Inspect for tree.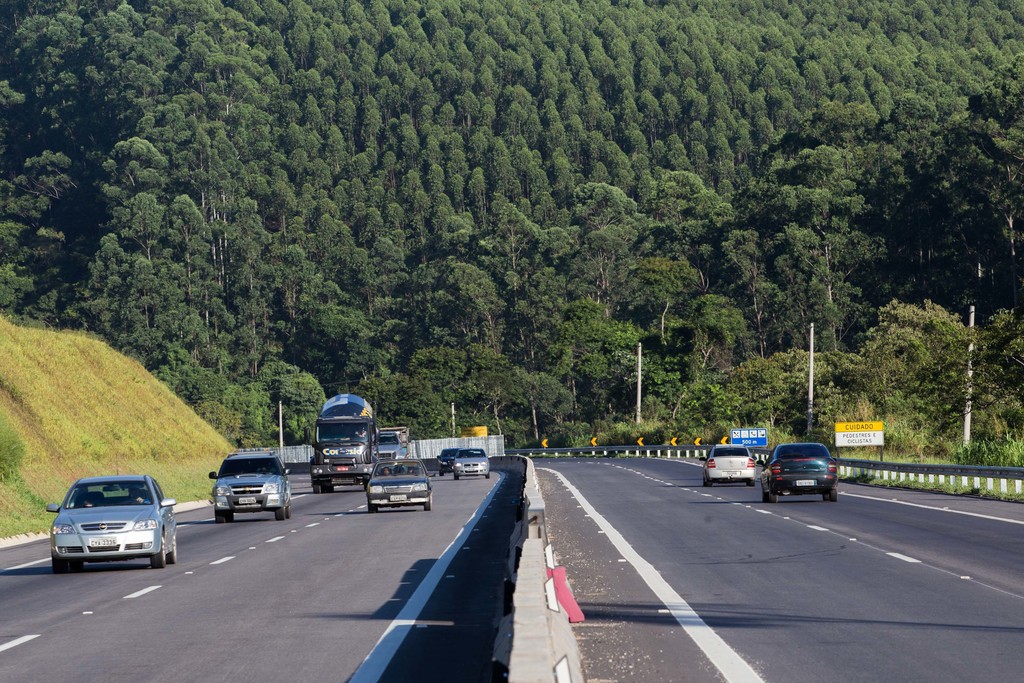
Inspection: bbox=(692, 293, 761, 377).
